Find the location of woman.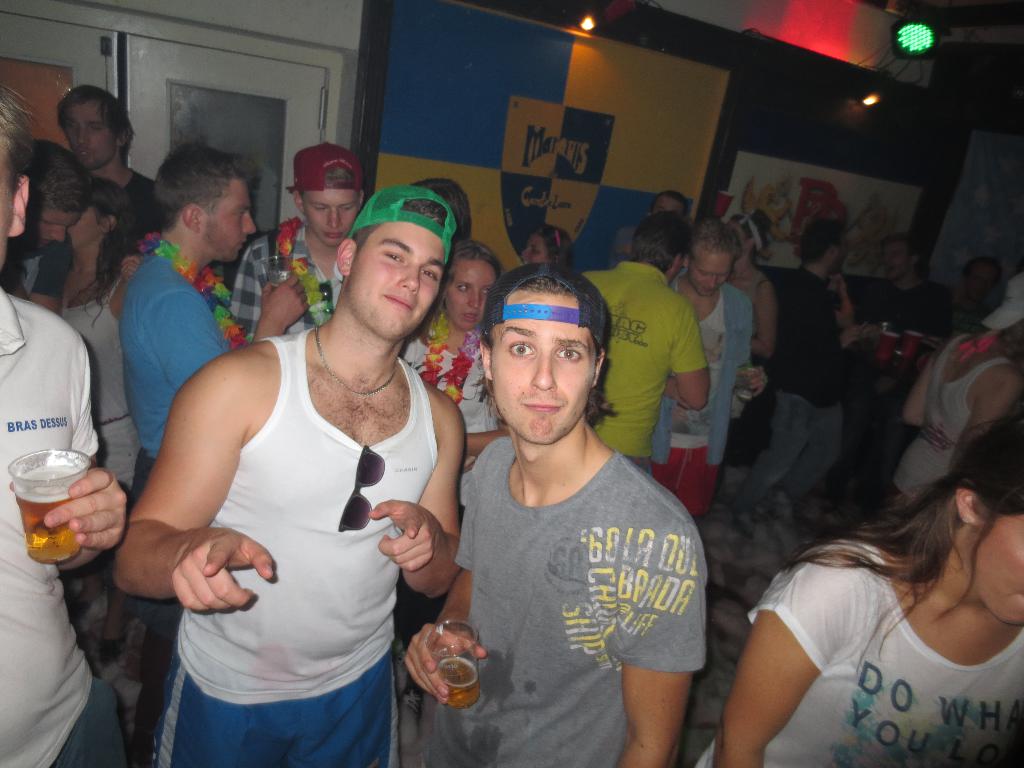
Location: 721, 207, 773, 371.
